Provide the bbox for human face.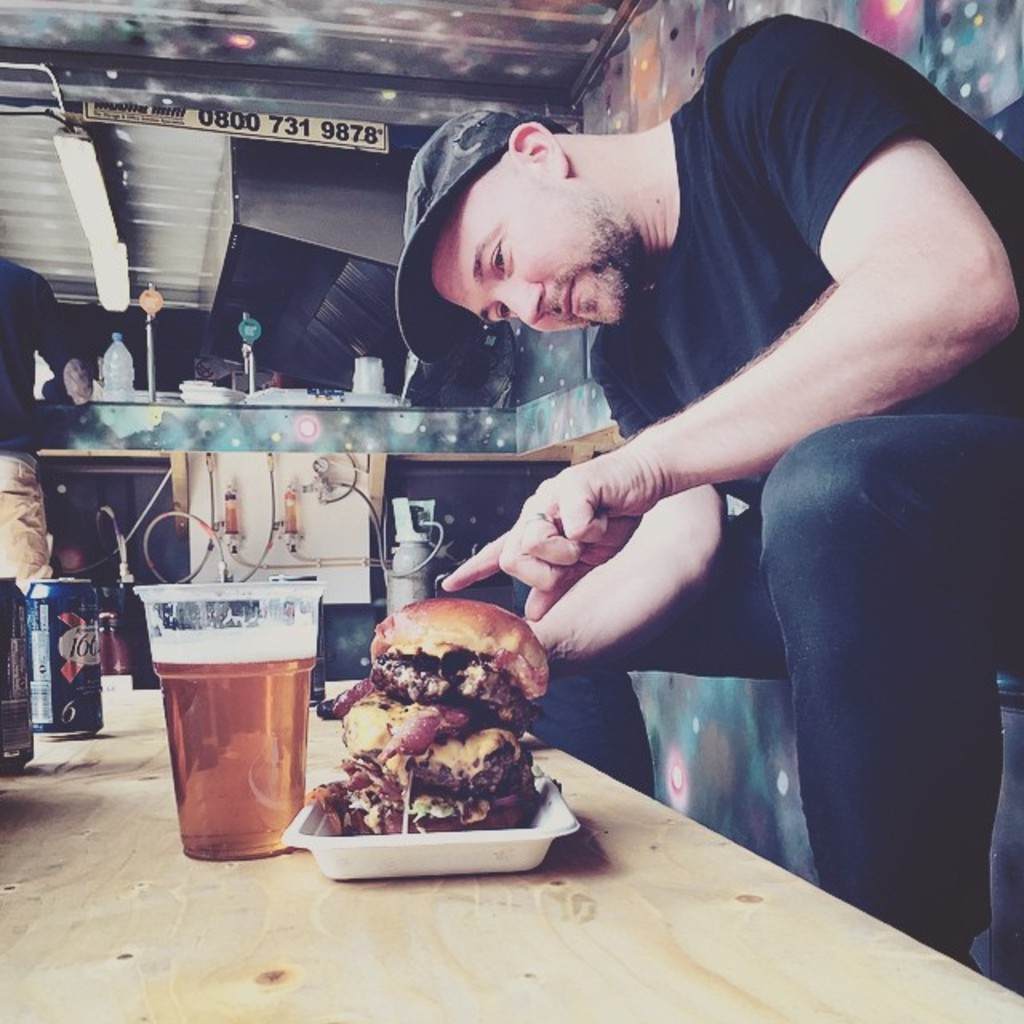
424,154,632,336.
